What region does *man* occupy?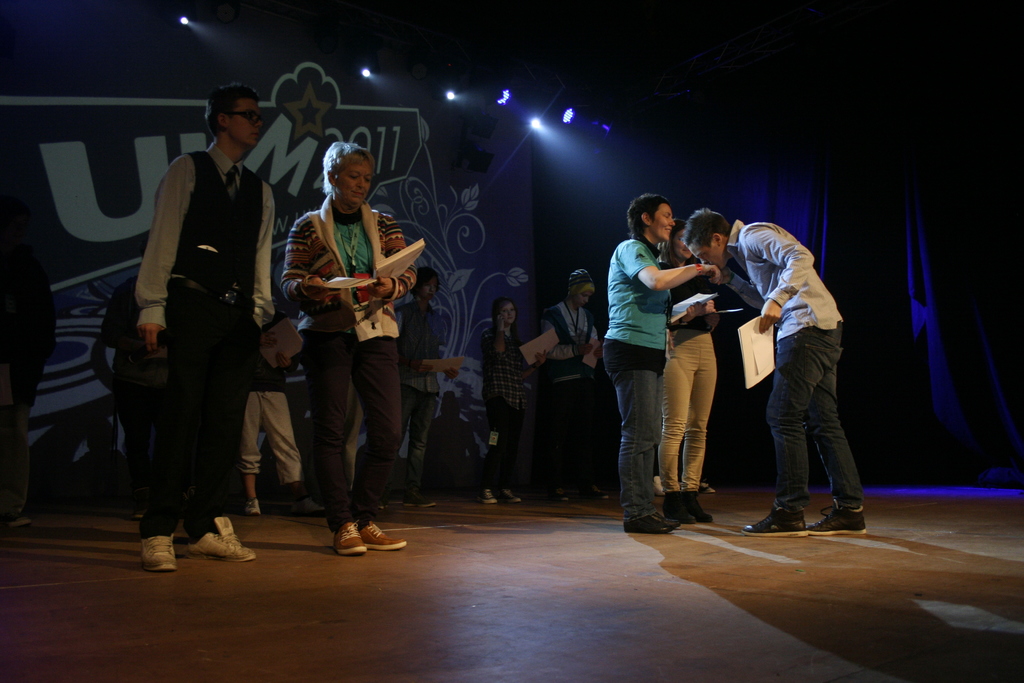
bbox=[531, 262, 607, 504].
